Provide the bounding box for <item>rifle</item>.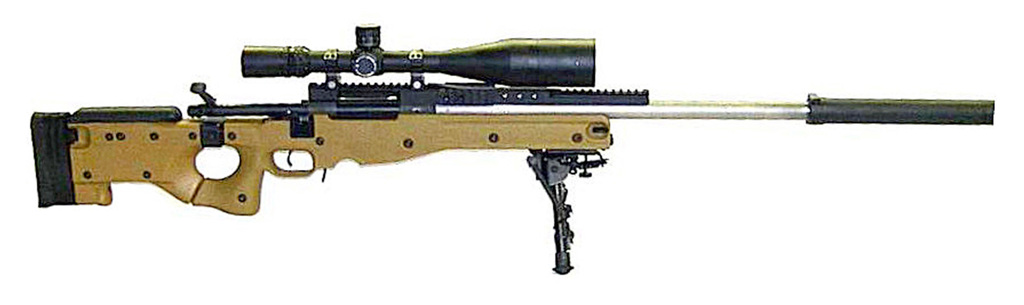
left=30, top=27, right=991, bottom=274.
